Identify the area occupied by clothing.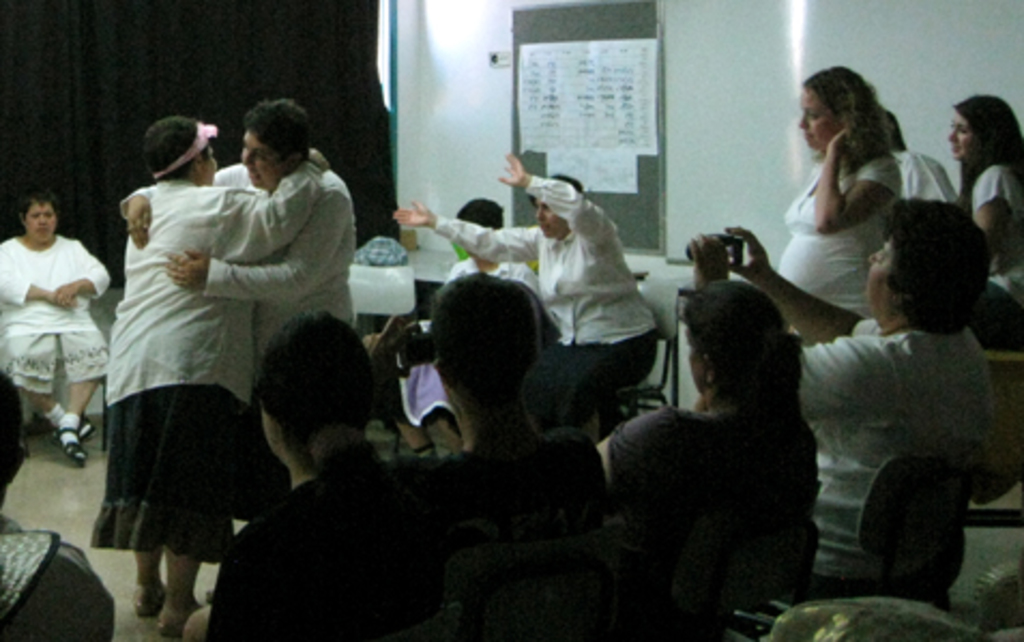
Area: (773,146,902,313).
